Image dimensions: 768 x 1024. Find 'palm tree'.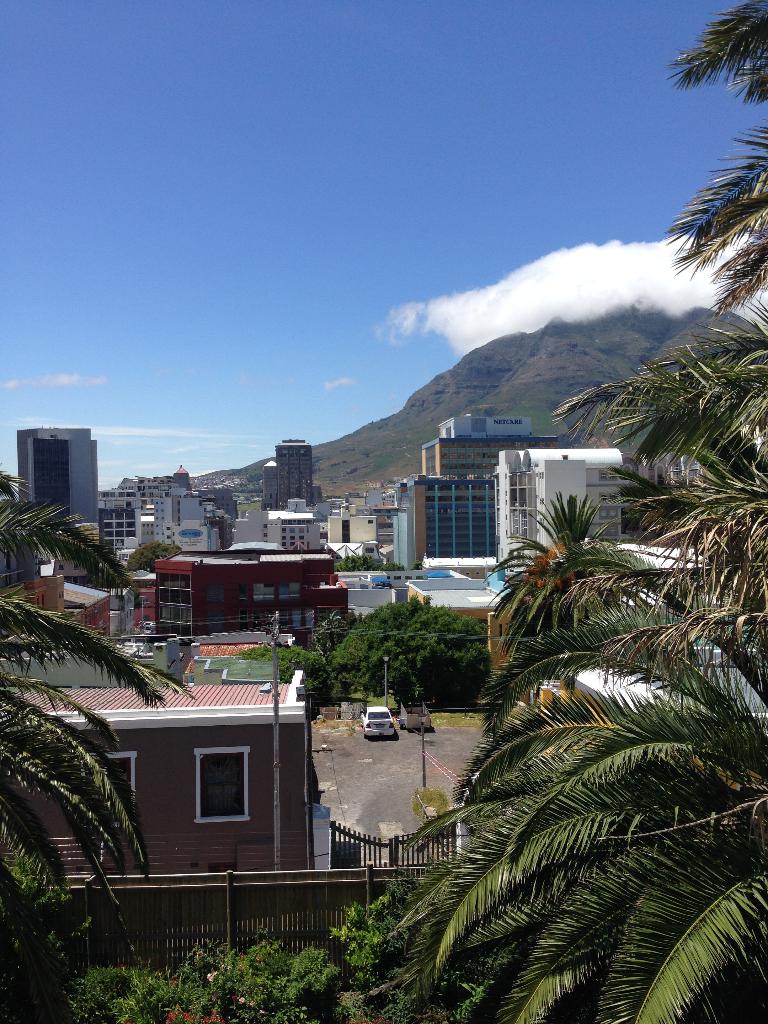
box=[671, 127, 767, 295].
